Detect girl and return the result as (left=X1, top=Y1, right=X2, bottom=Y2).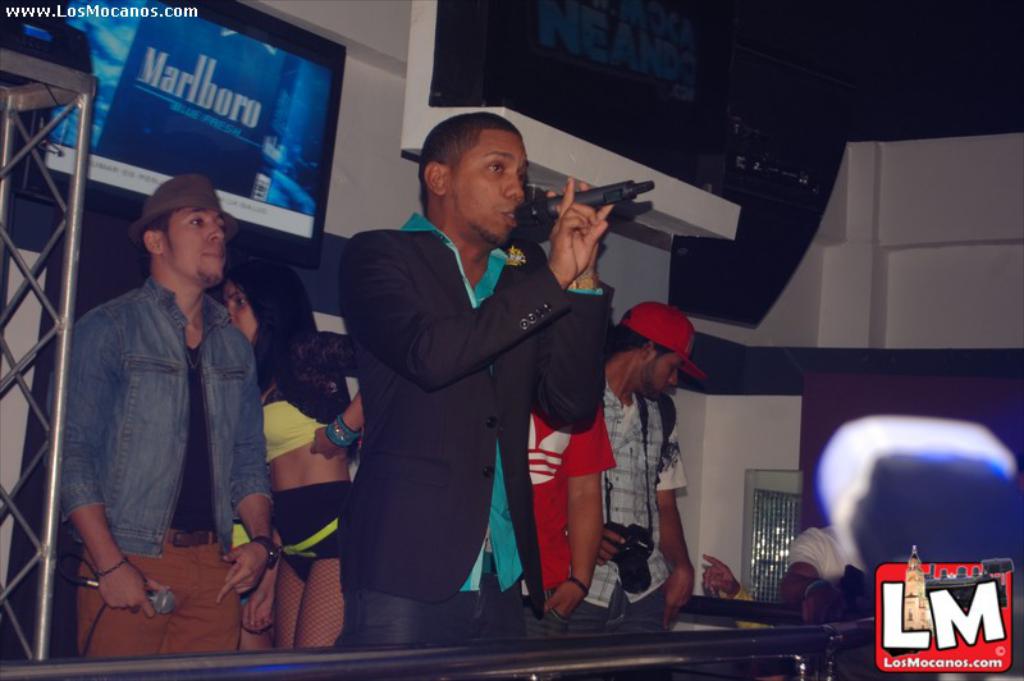
(left=220, top=257, right=362, bottom=644).
